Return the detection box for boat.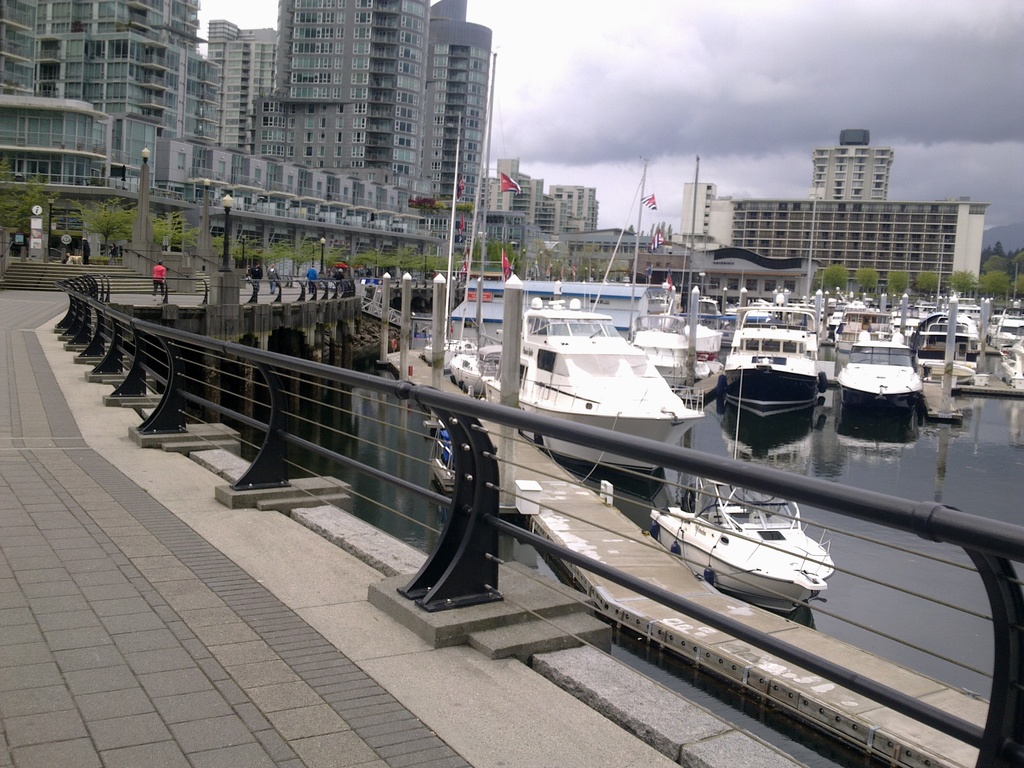
{"x1": 836, "y1": 324, "x2": 947, "y2": 424}.
